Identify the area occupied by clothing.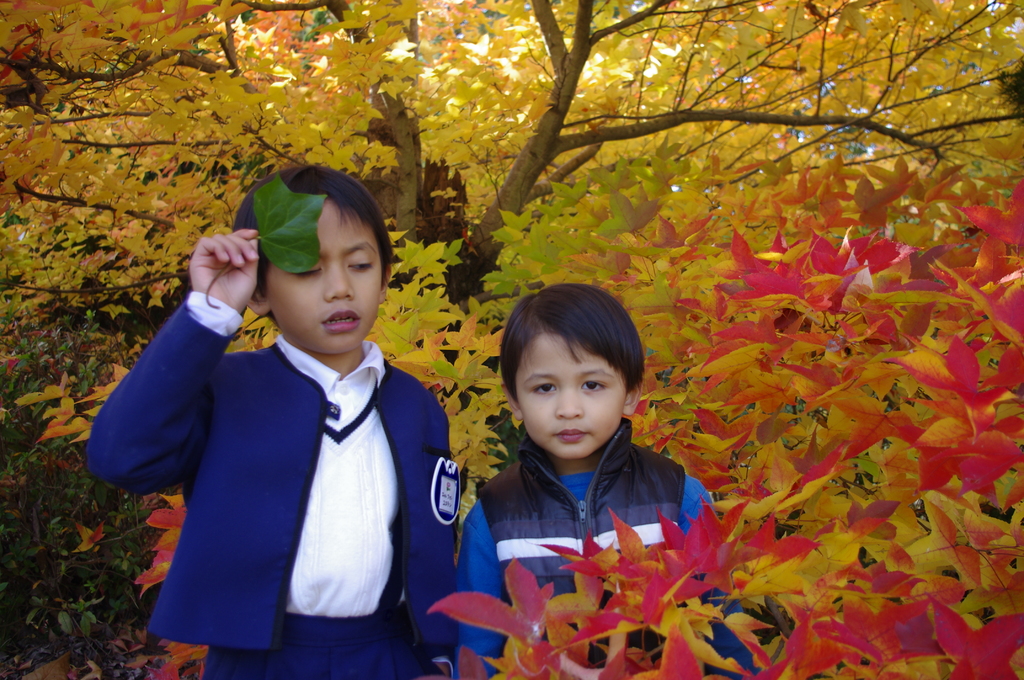
Area: 79 291 460 679.
